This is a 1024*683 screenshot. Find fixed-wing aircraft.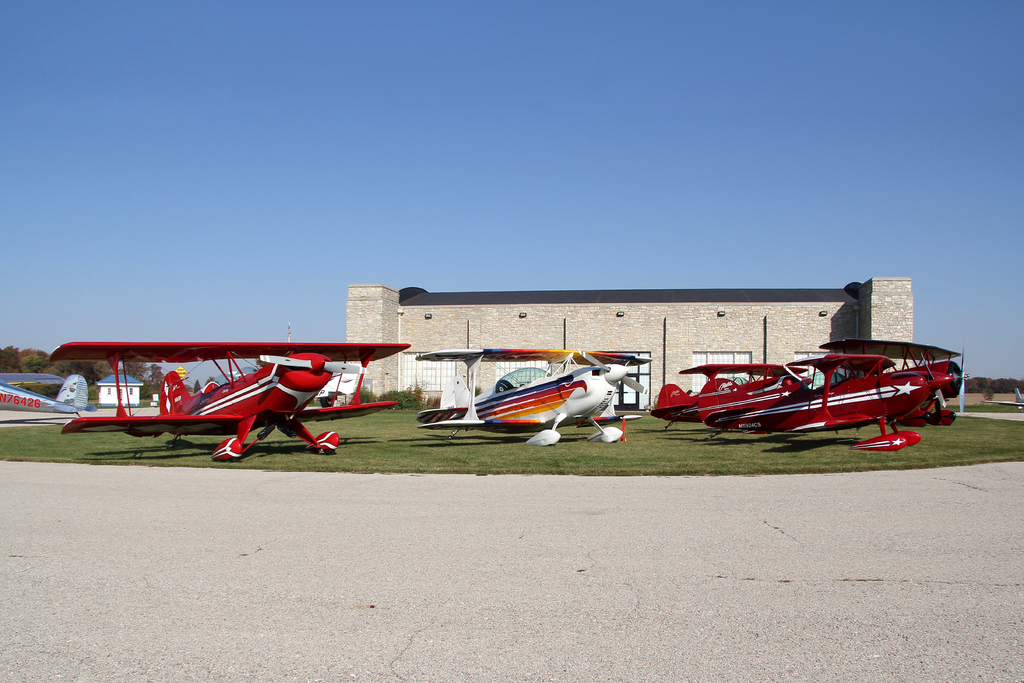
Bounding box: <bbox>1, 369, 81, 413</bbox>.
